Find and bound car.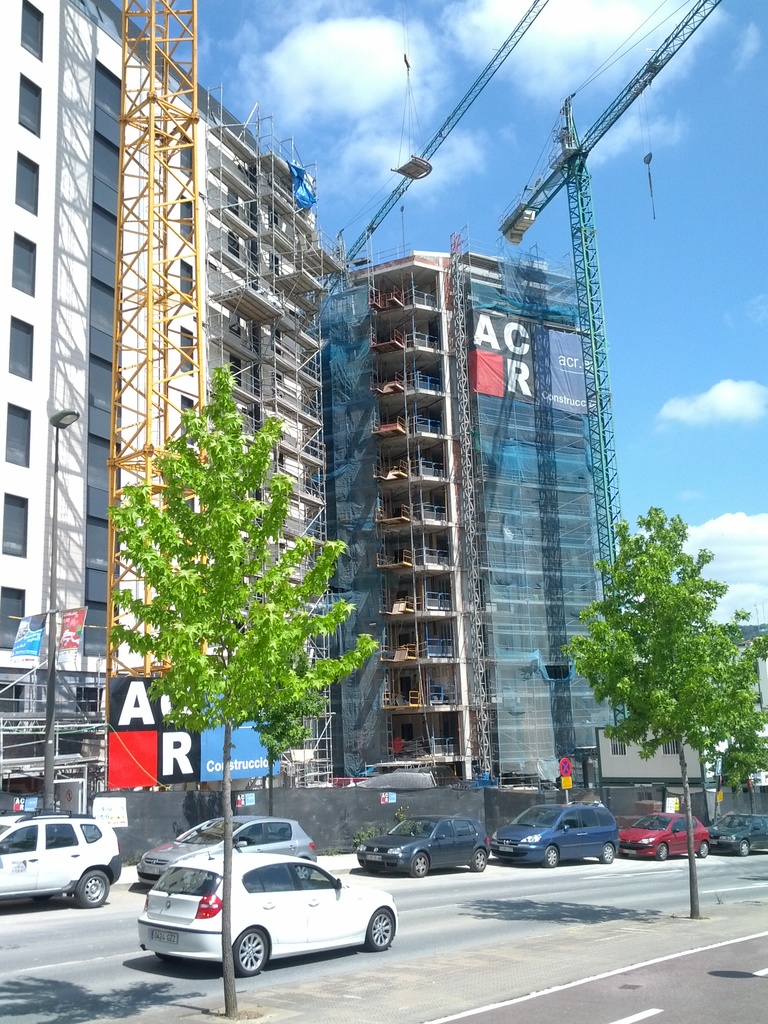
Bound: box=[615, 815, 714, 860].
